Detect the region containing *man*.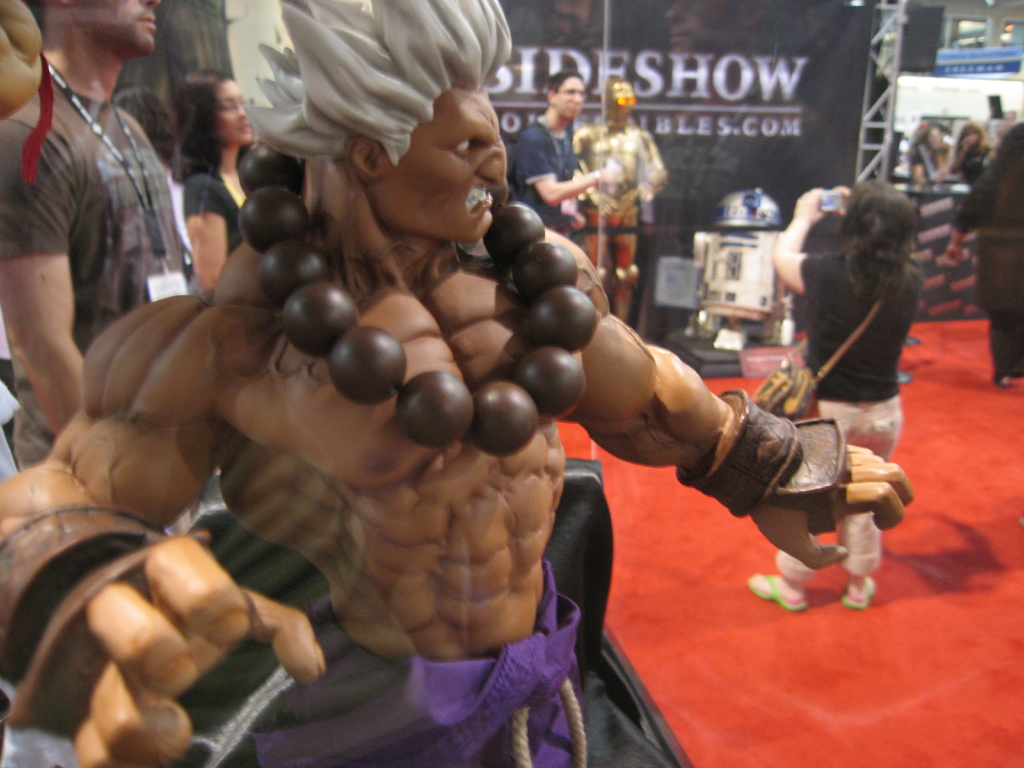
pyautogui.locateOnScreen(510, 70, 623, 239).
